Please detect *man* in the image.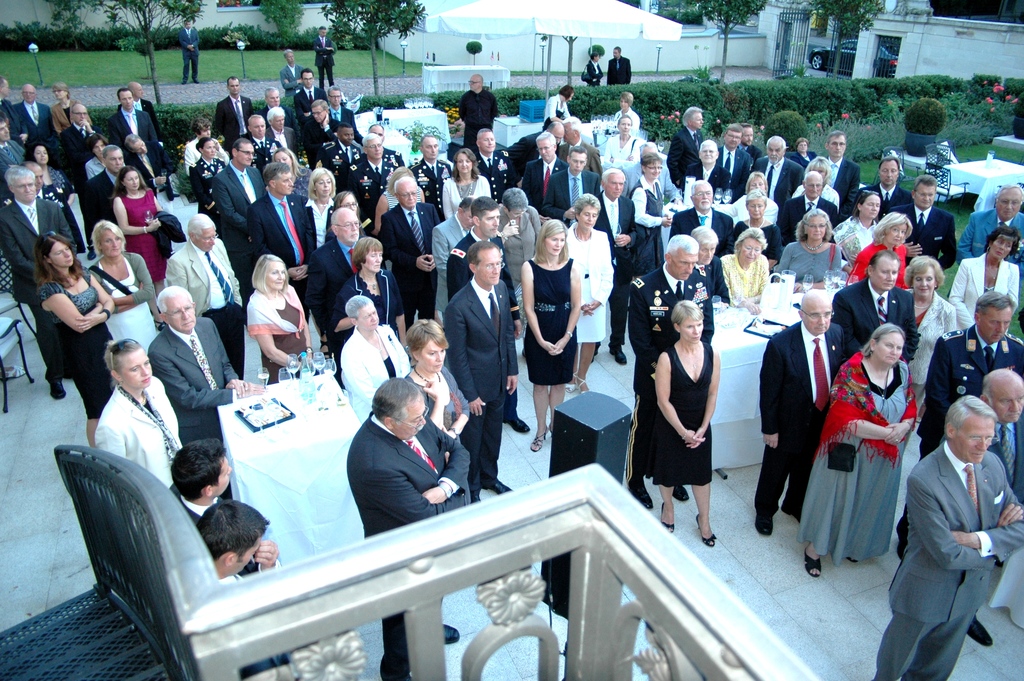
(255, 86, 292, 132).
